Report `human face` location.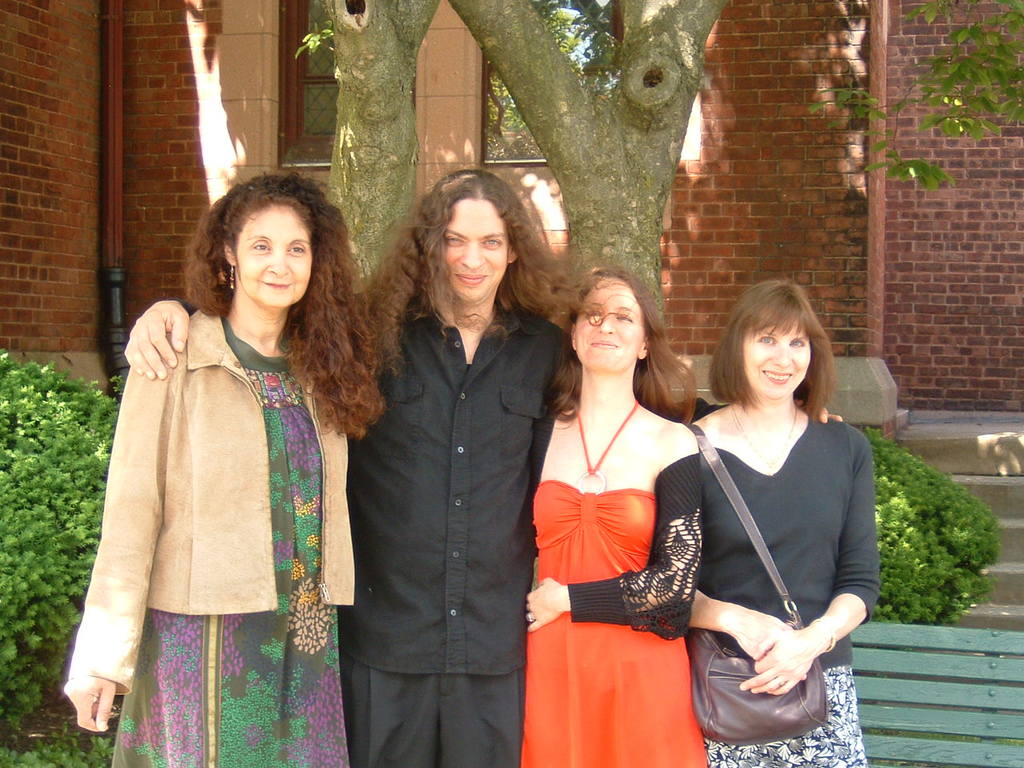
Report: (744, 306, 808, 400).
